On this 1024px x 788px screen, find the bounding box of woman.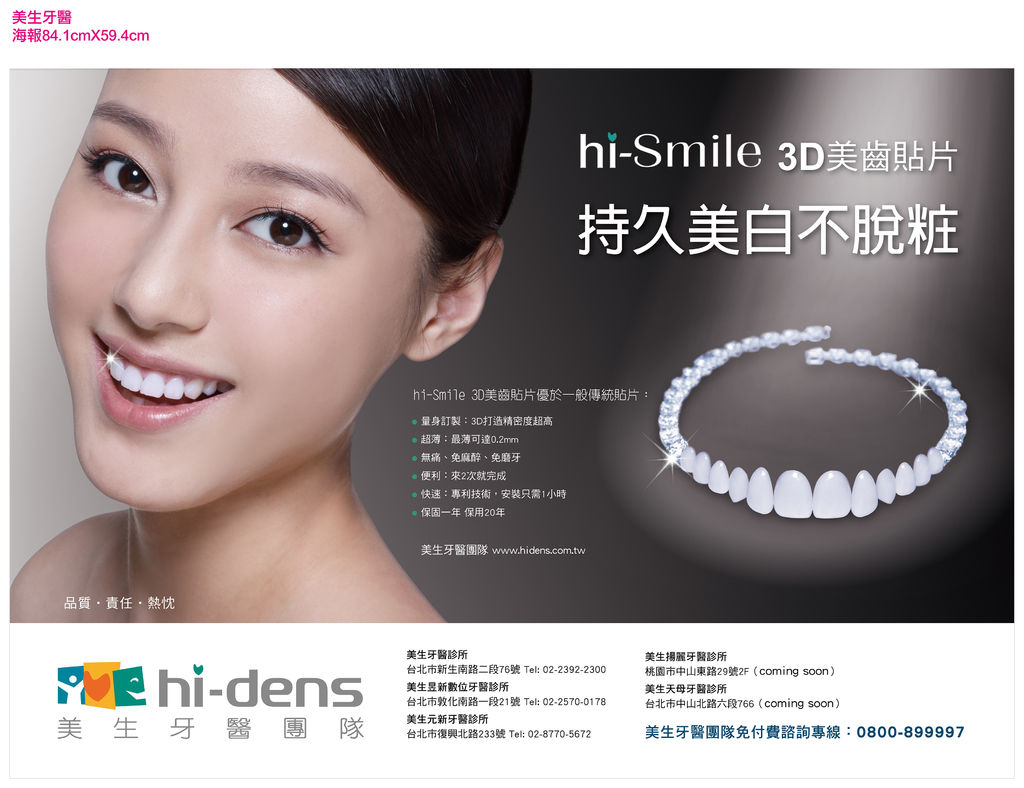
Bounding box: bbox(17, 52, 555, 631).
